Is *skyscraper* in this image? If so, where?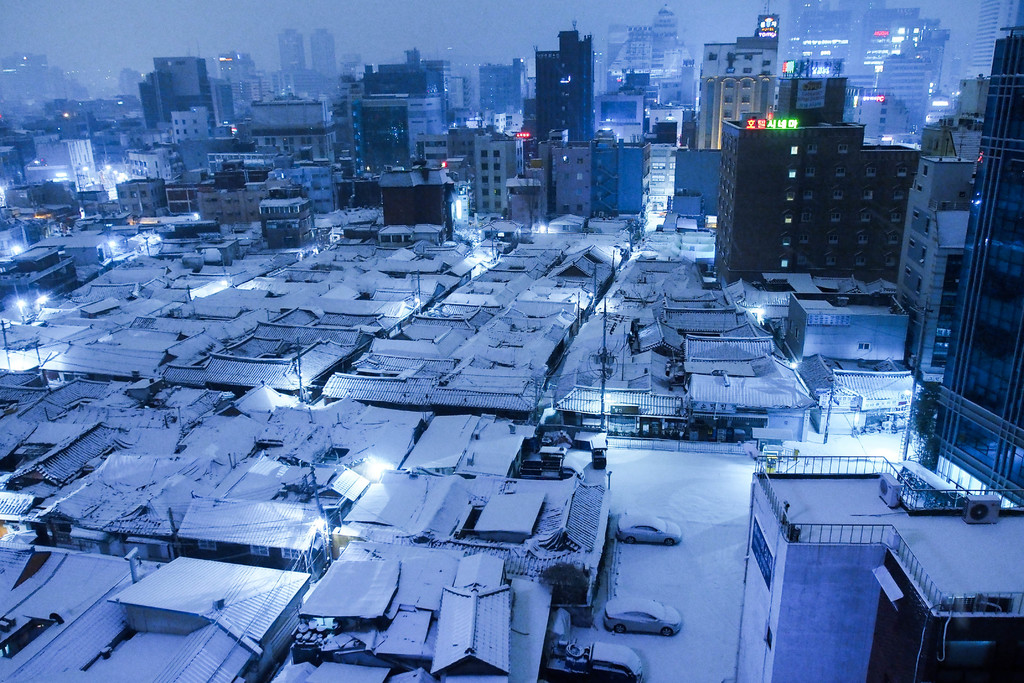
Yes, at l=540, t=34, r=598, b=145.
